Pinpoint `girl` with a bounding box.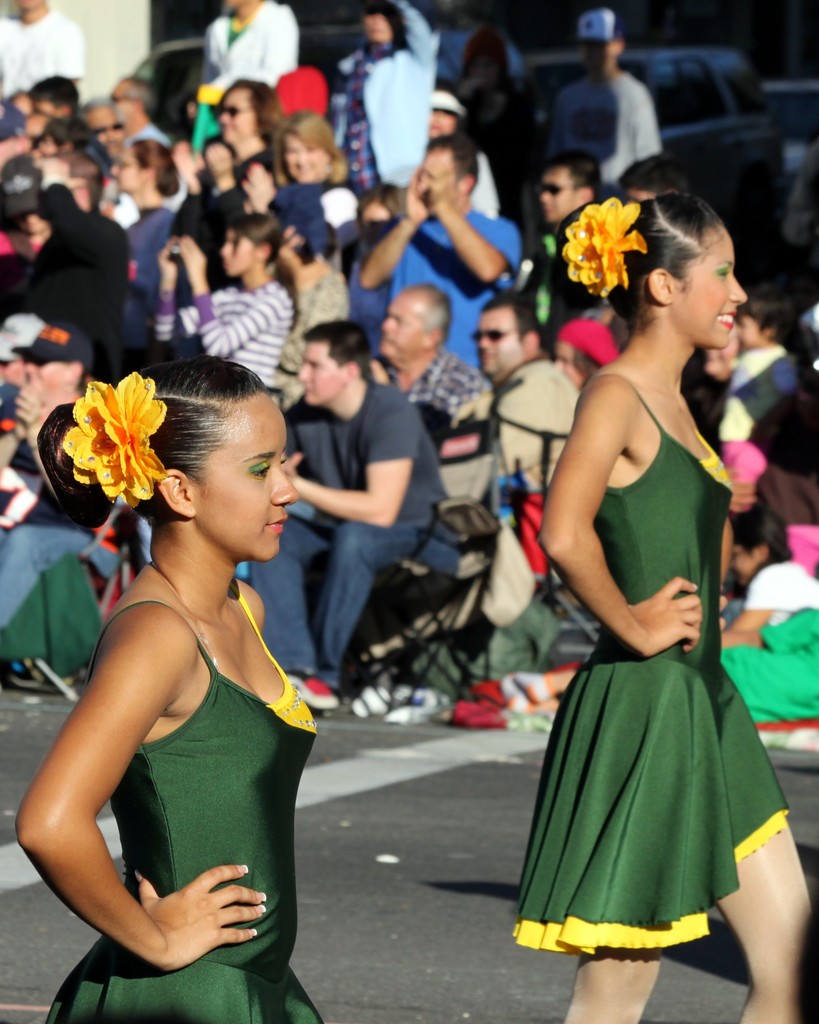
x1=718, y1=496, x2=818, y2=722.
